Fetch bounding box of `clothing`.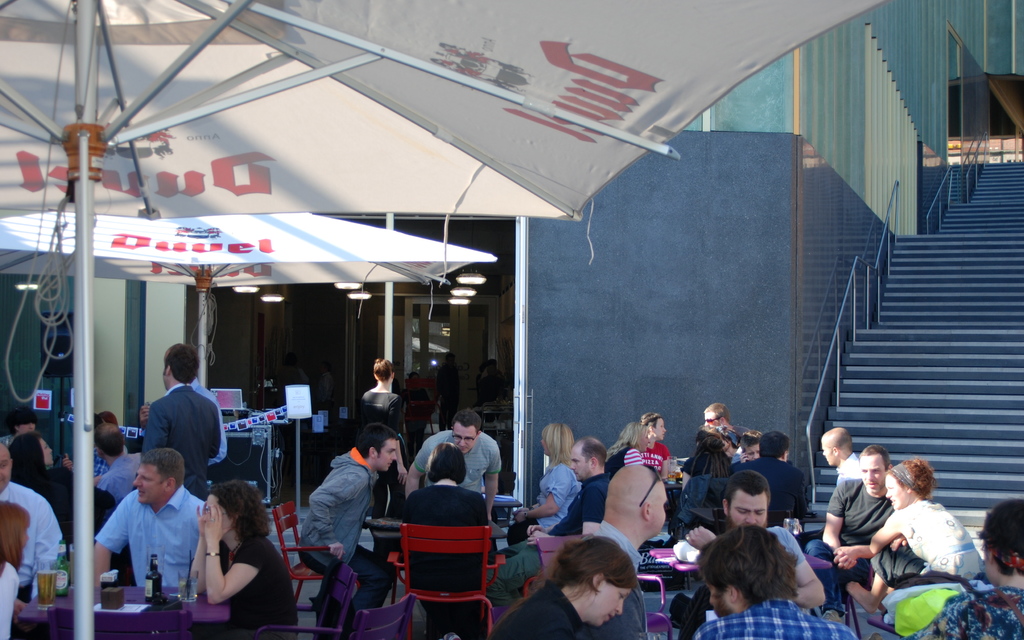
Bbox: select_region(591, 521, 651, 639).
